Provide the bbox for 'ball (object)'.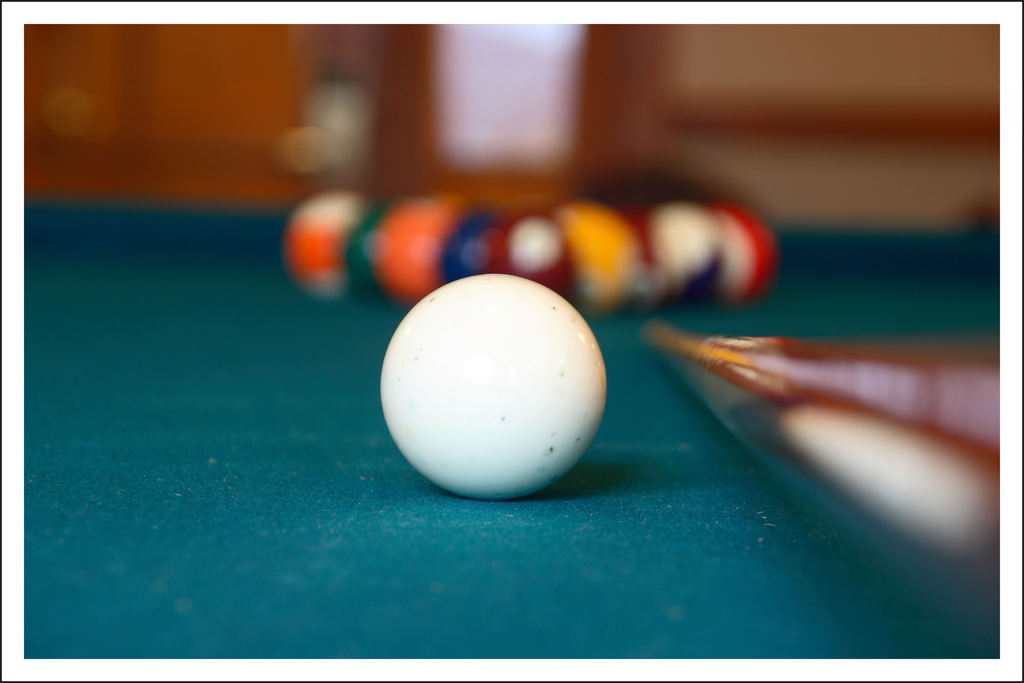
378, 274, 607, 500.
